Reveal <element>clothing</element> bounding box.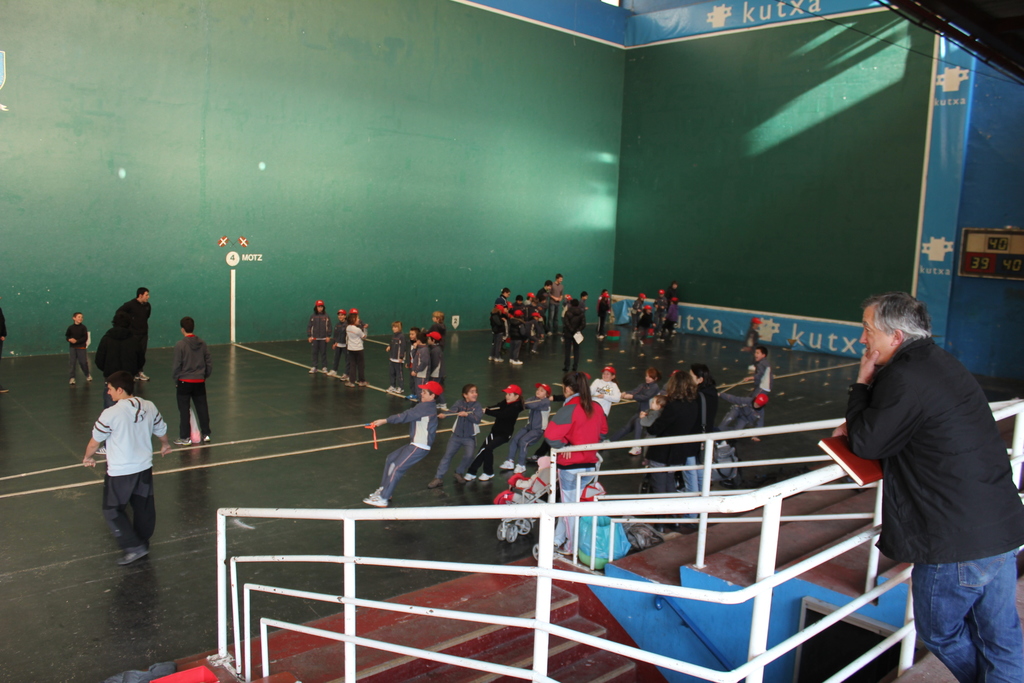
Revealed: select_region(598, 295, 612, 334).
